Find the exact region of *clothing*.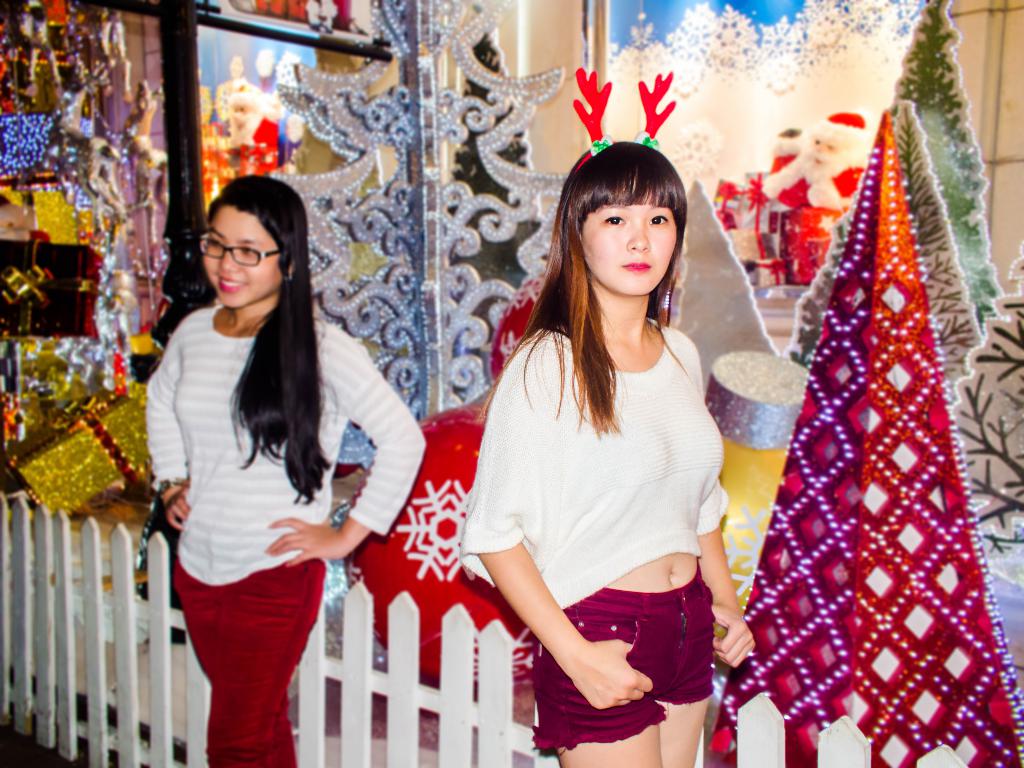
Exact region: [488, 244, 745, 737].
